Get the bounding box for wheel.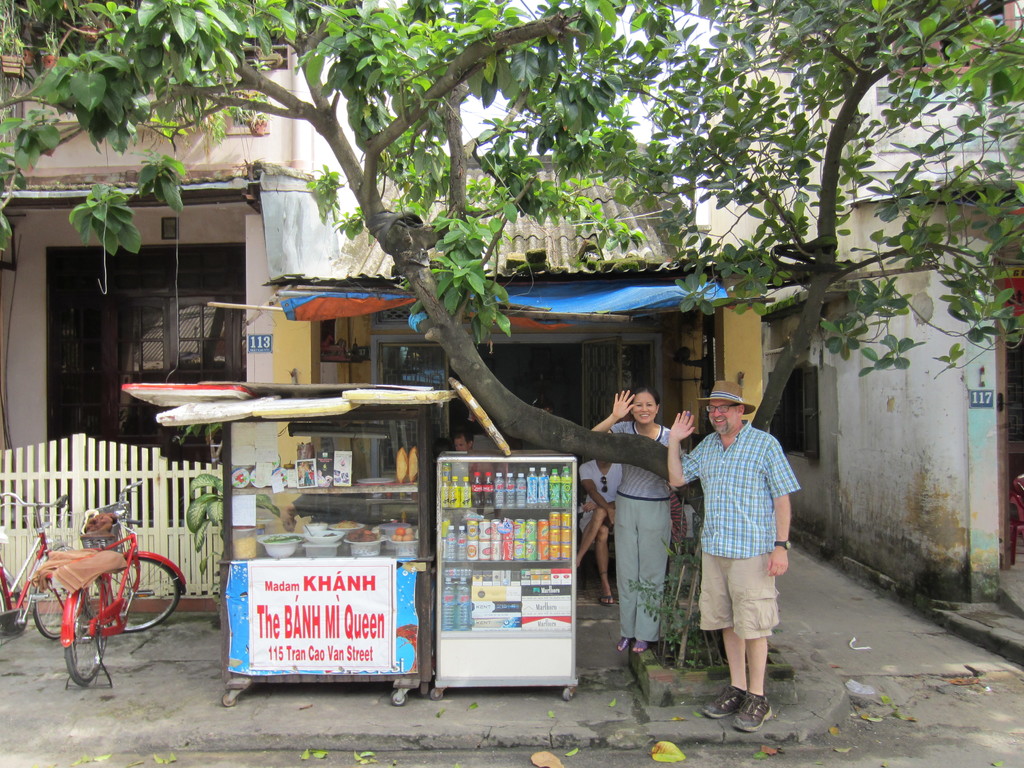
bbox=[28, 561, 77, 643].
